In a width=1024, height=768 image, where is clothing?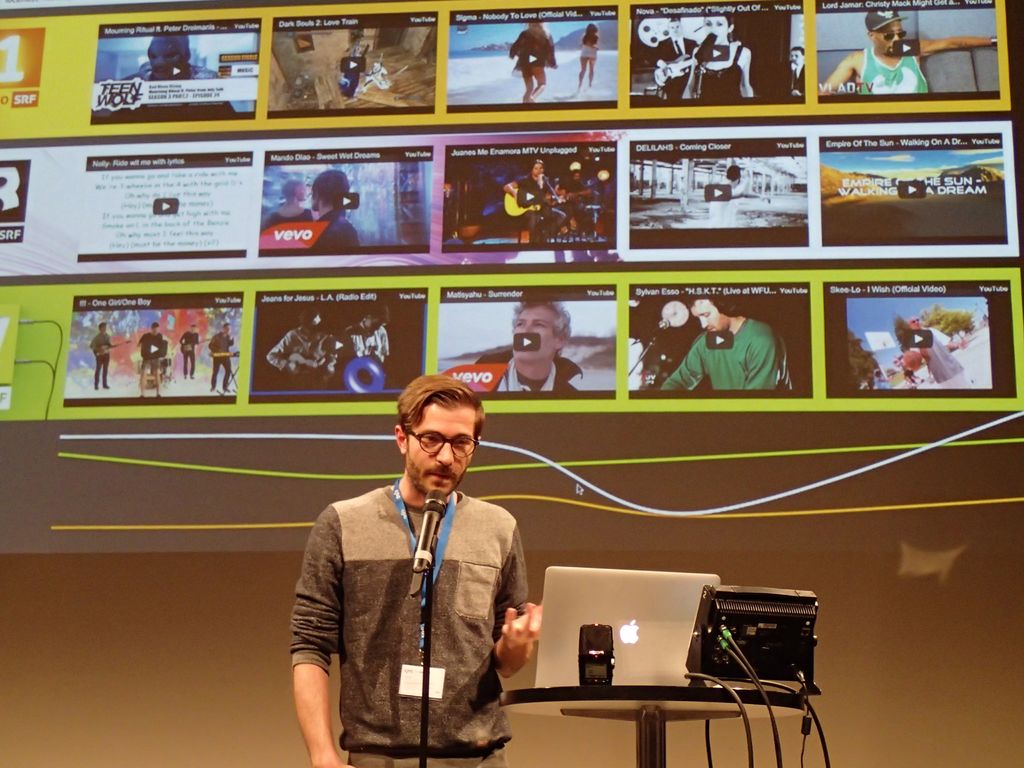
(left=179, top=328, right=199, bottom=372).
